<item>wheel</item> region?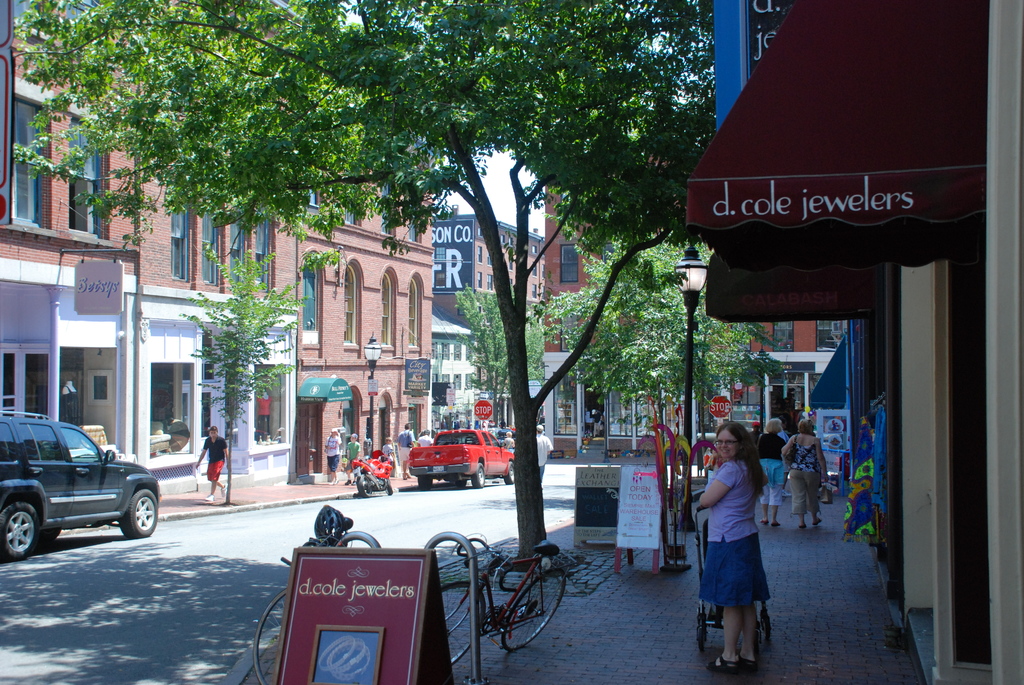
detection(502, 567, 566, 650)
